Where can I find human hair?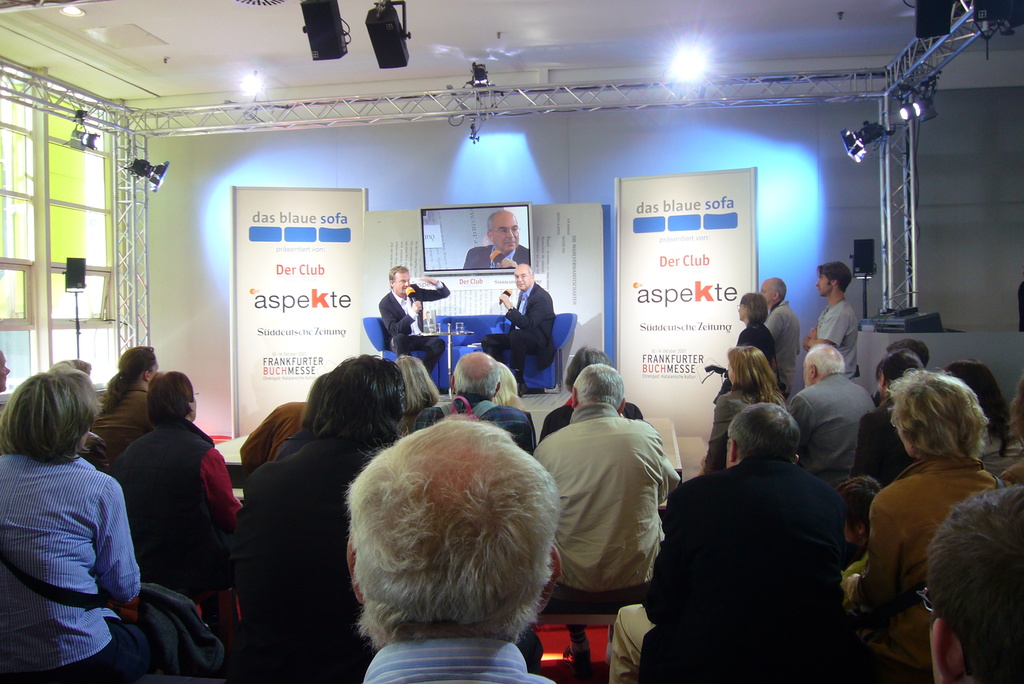
You can find it at bbox=(728, 403, 800, 465).
